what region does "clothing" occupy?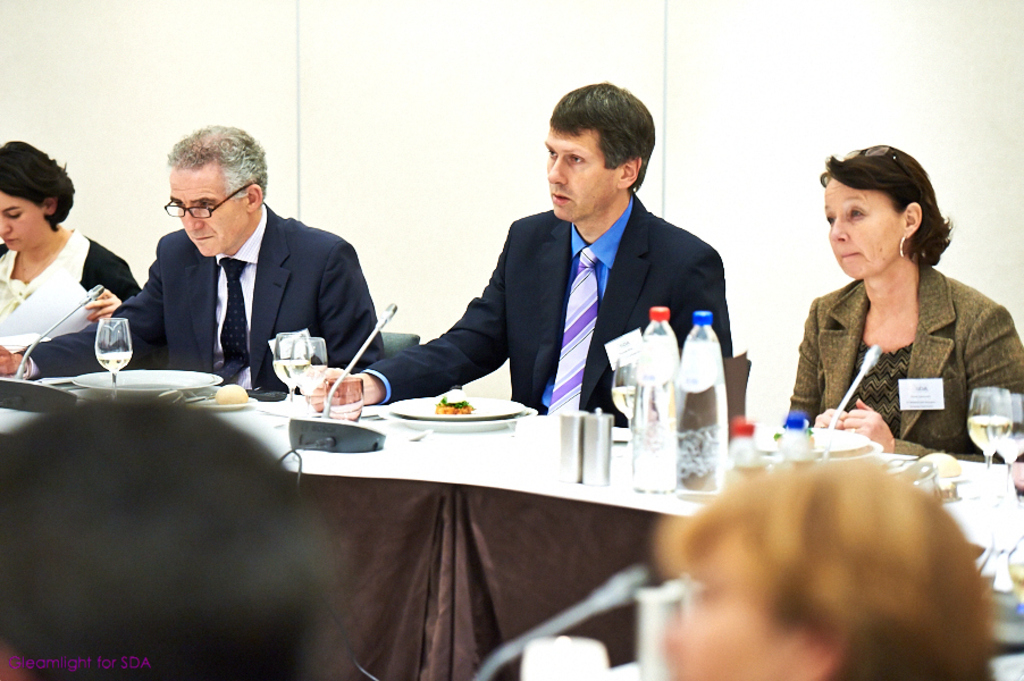
x1=26 y1=197 x2=397 y2=388.
